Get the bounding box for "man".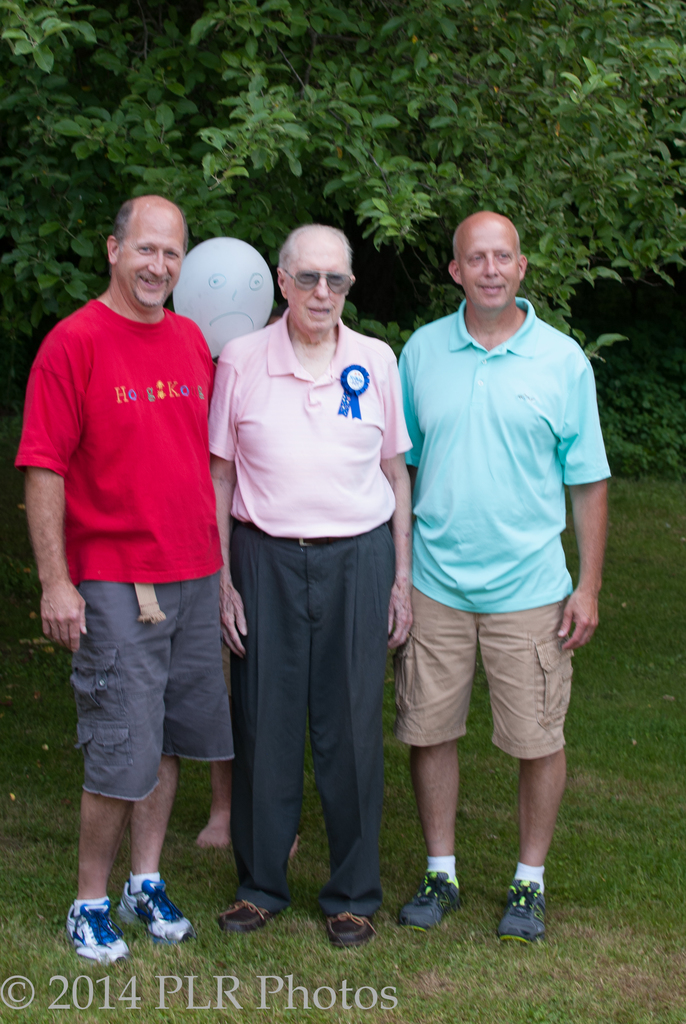
x1=387 y1=209 x2=613 y2=948.
